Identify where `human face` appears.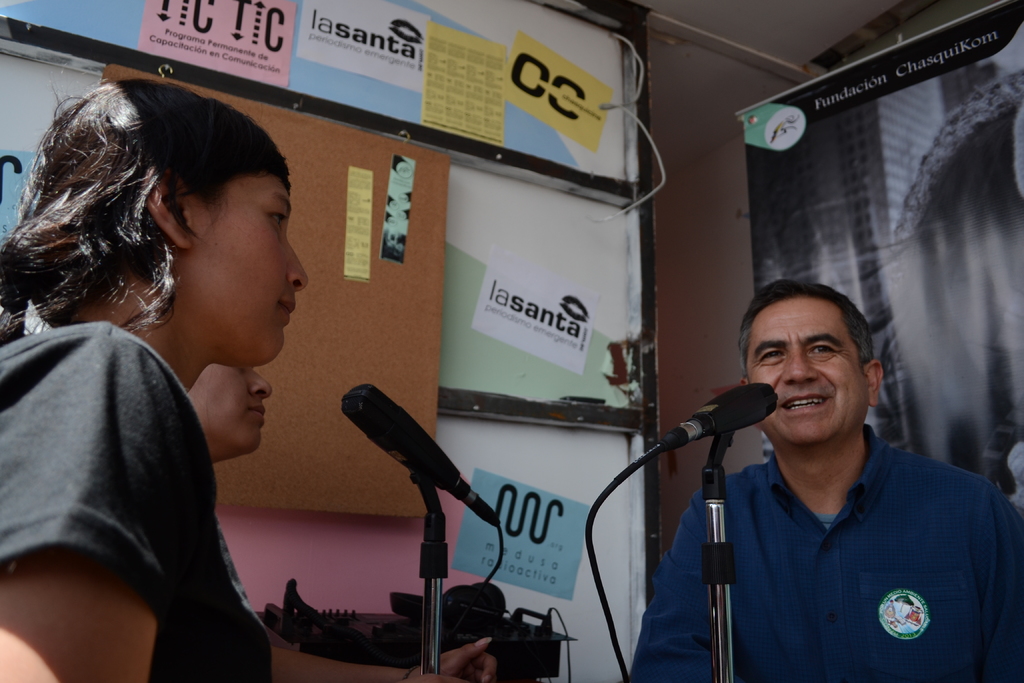
Appears at box=[189, 164, 305, 361].
